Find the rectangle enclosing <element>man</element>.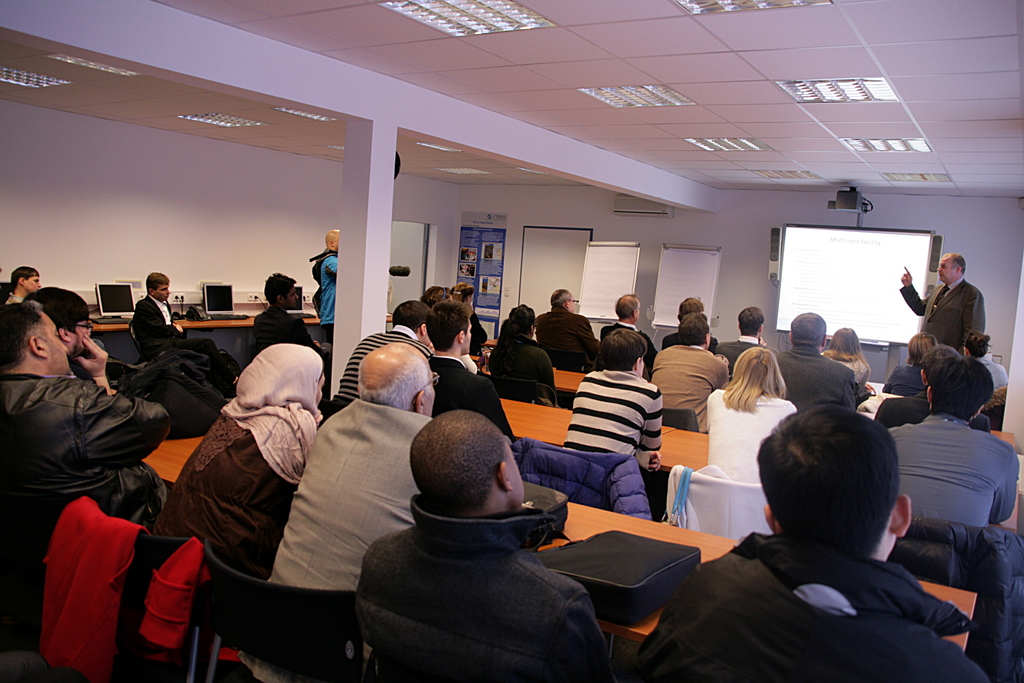
locate(266, 345, 438, 593).
